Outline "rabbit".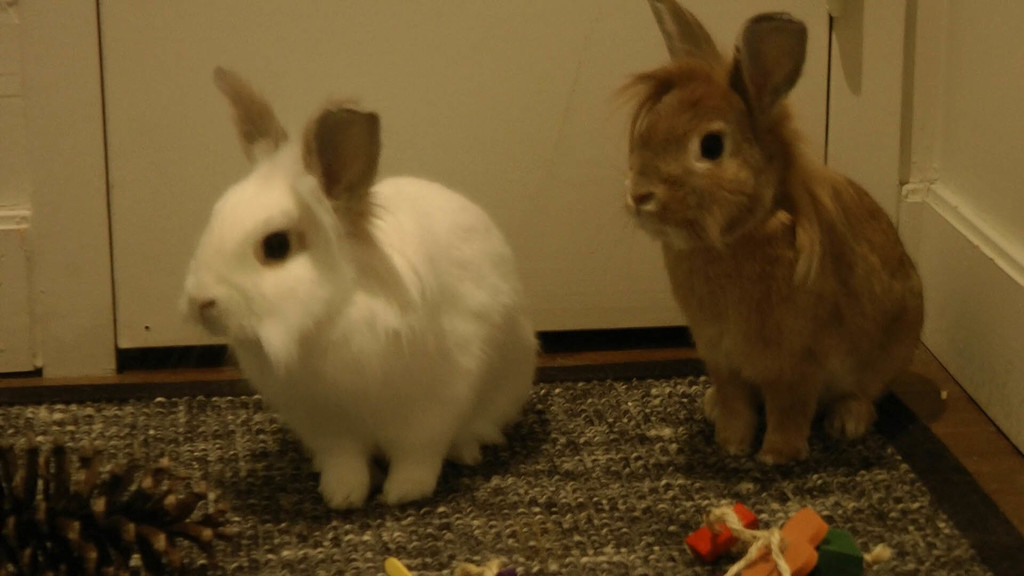
Outline: [610, 0, 927, 471].
